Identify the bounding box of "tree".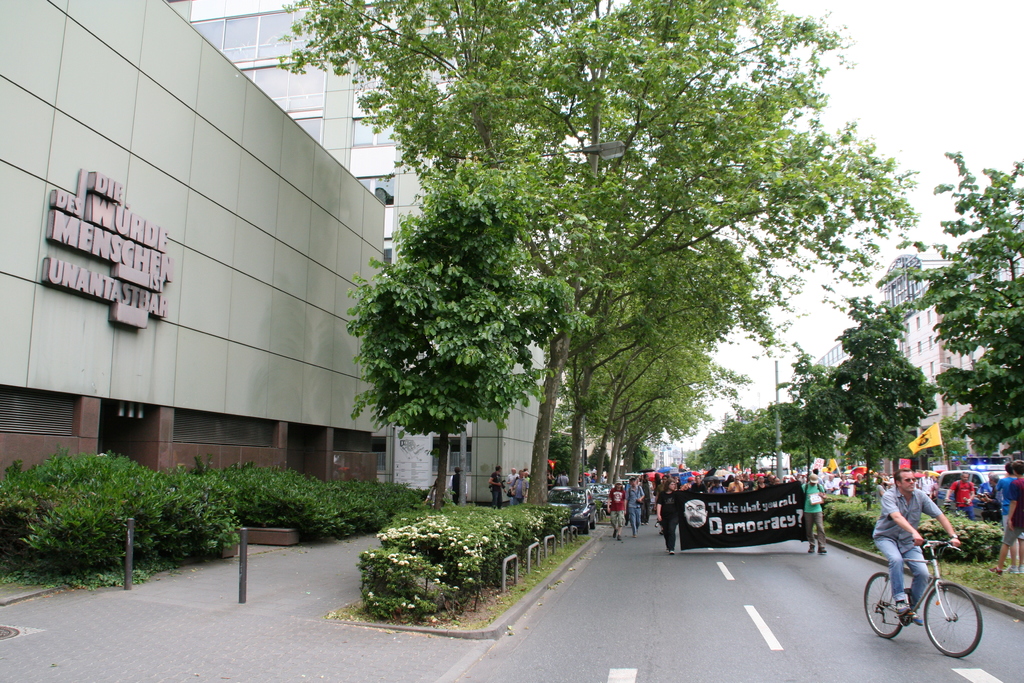
<region>689, 399, 777, 483</region>.
